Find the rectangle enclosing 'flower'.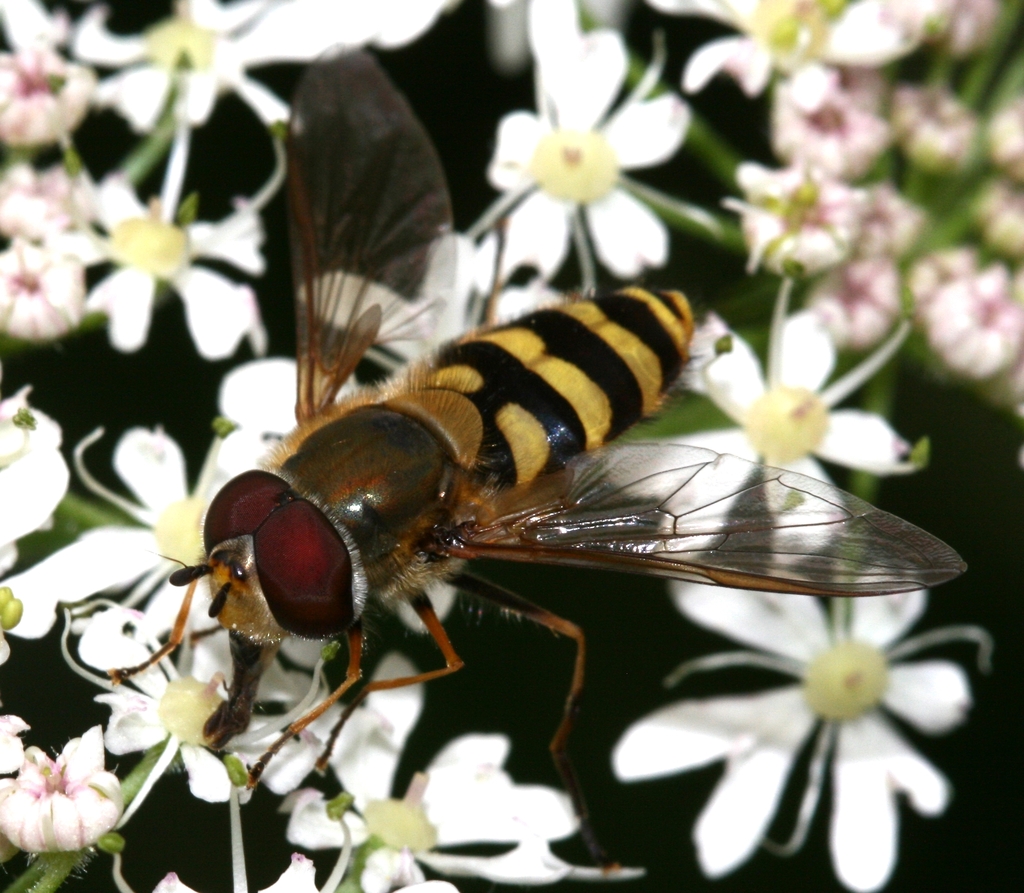
bbox=(579, 607, 998, 853).
